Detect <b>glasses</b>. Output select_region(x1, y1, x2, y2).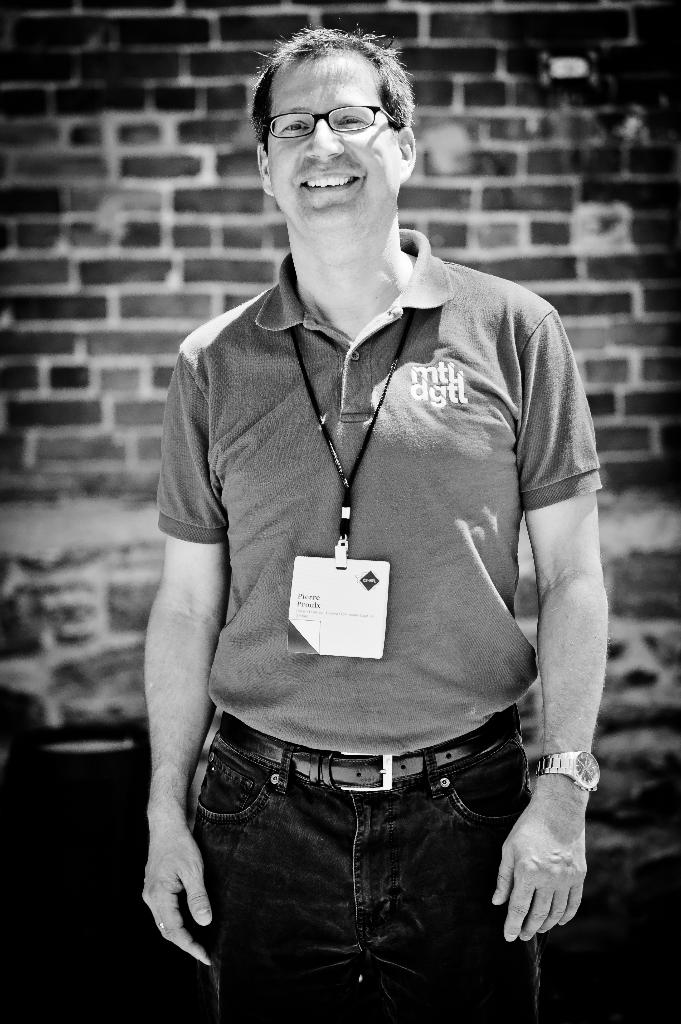
select_region(268, 94, 403, 138).
